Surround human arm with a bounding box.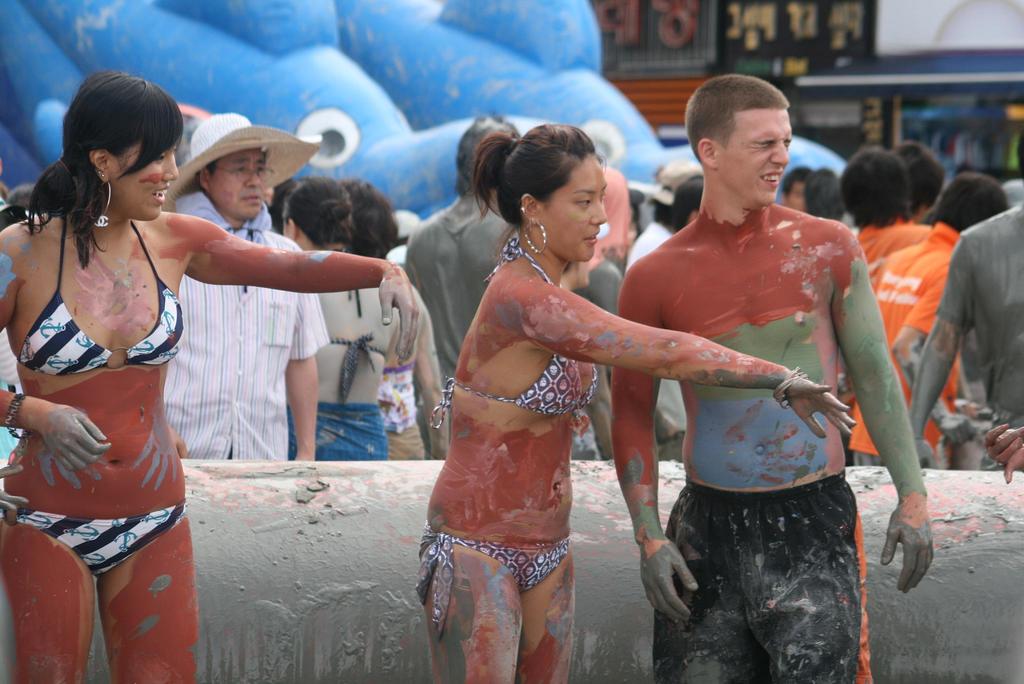
bbox=[892, 263, 965, 446].
